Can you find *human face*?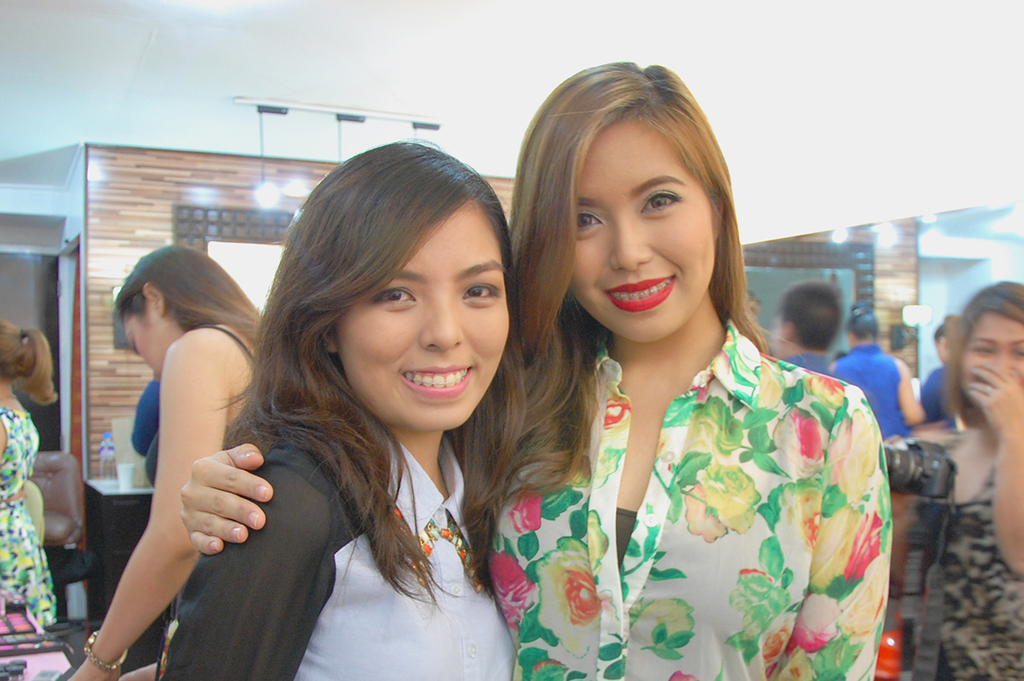
Yes, bounding box: [326, 188, 514, 431].
